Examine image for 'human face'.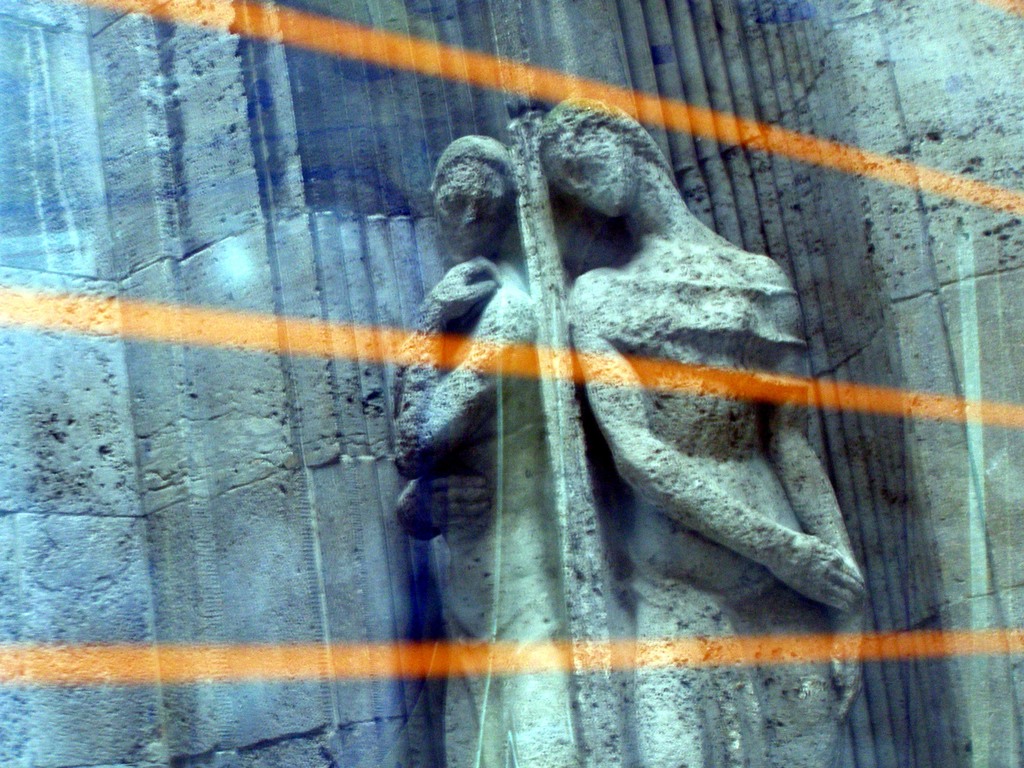
Examination result: crop(434, 159, 507, 262).
